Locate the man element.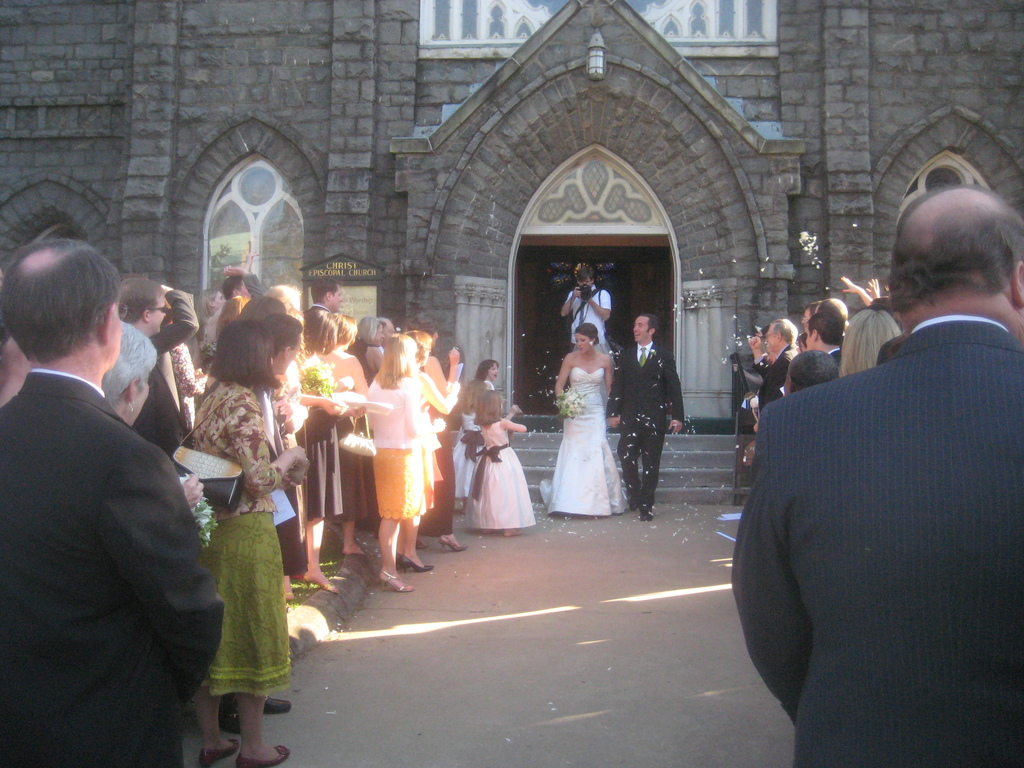
Element bbox: pyautogui.locateOnScreen(4, 226, 231, 767).
